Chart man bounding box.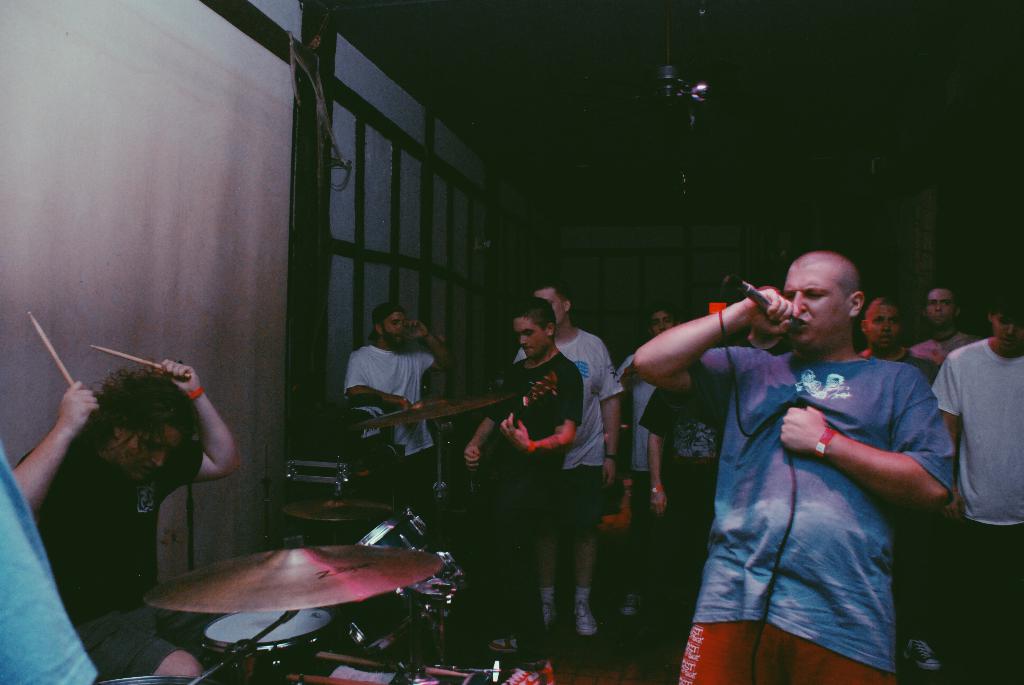
Charted: 933, 280, 1023, 684.
